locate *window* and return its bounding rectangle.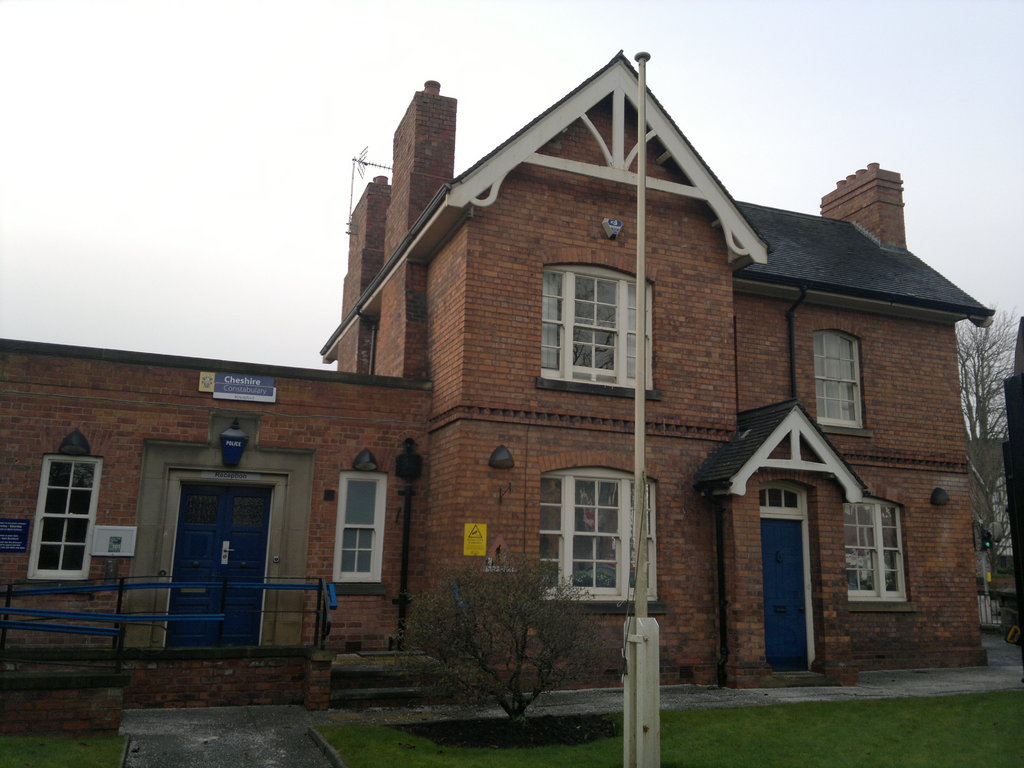
x1=22 y1=439 x2=101 y2=582.
